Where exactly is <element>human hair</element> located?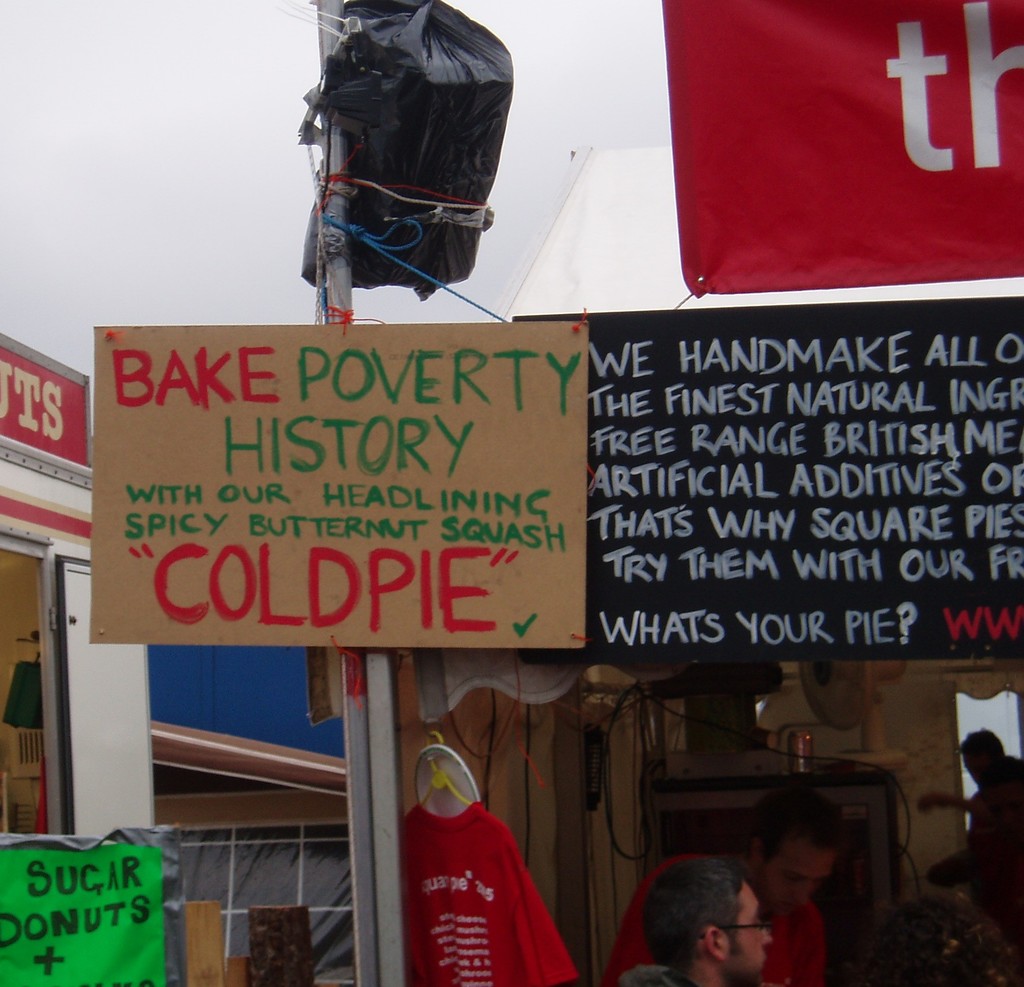
Its bounding box is 961:733:1005:767.
